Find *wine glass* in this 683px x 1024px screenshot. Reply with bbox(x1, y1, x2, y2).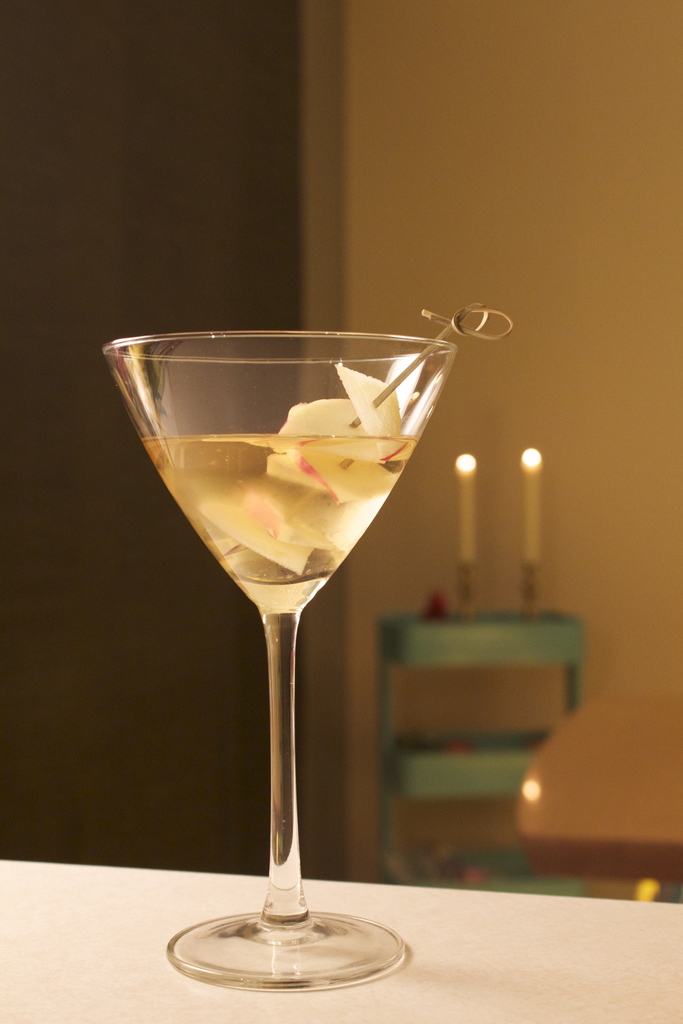
bbox(100, 325, 450, 986).
